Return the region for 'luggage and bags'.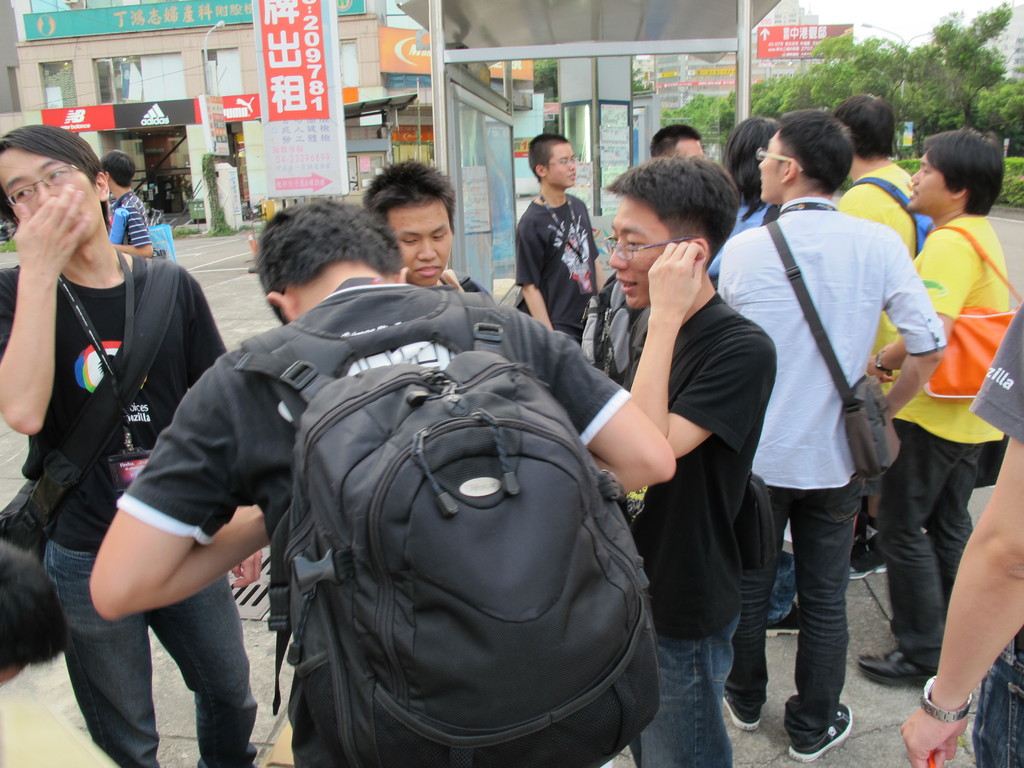
bbox(240, 328, 646, 756).
